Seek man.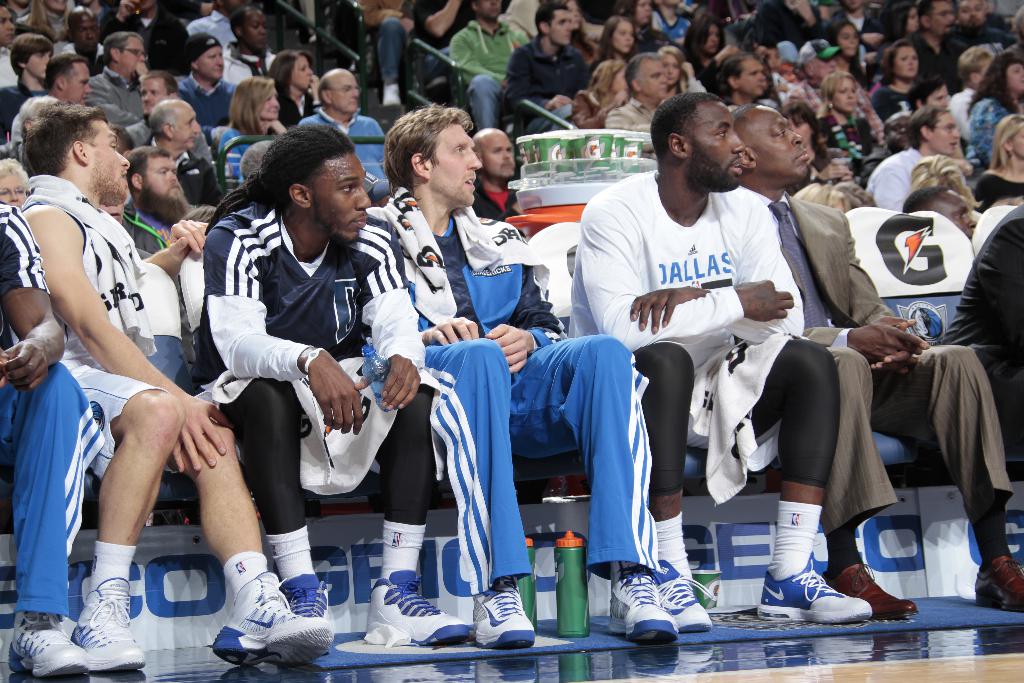
l=564, t=88, r=872, b=633.
